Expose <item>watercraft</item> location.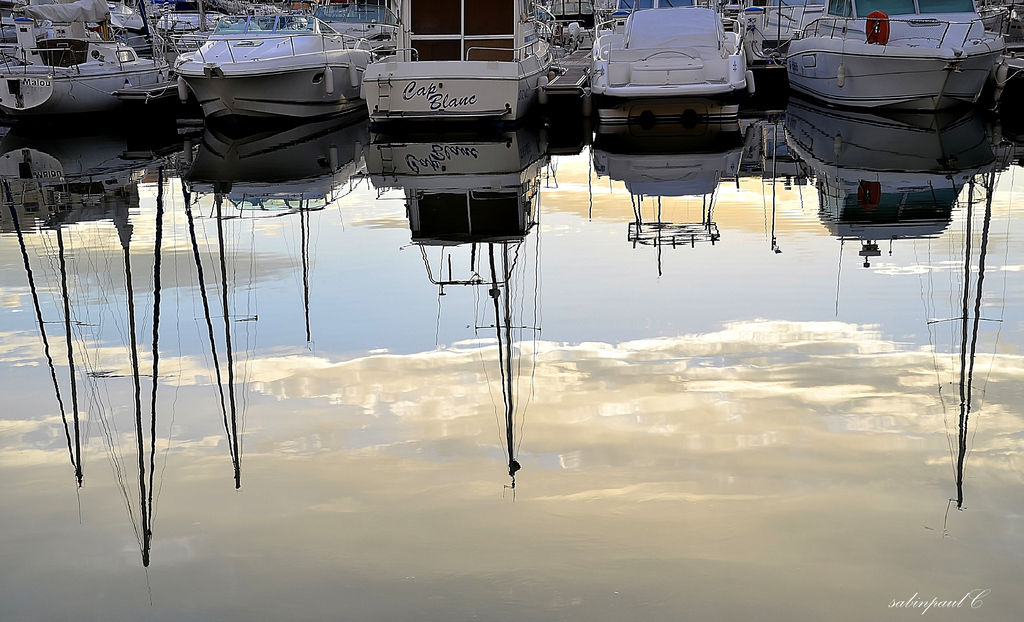
Exposed at (313, 0, 393, 30).
